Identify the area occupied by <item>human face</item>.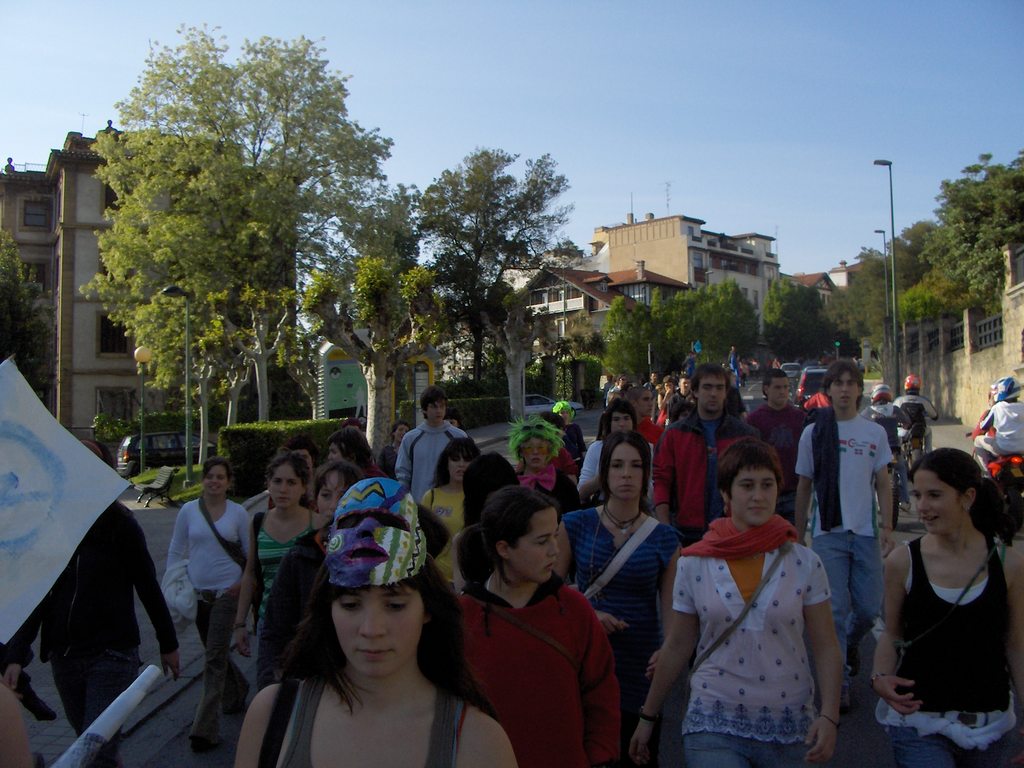
Area: <bbox>556, 407, 571, 423</bbox>.
